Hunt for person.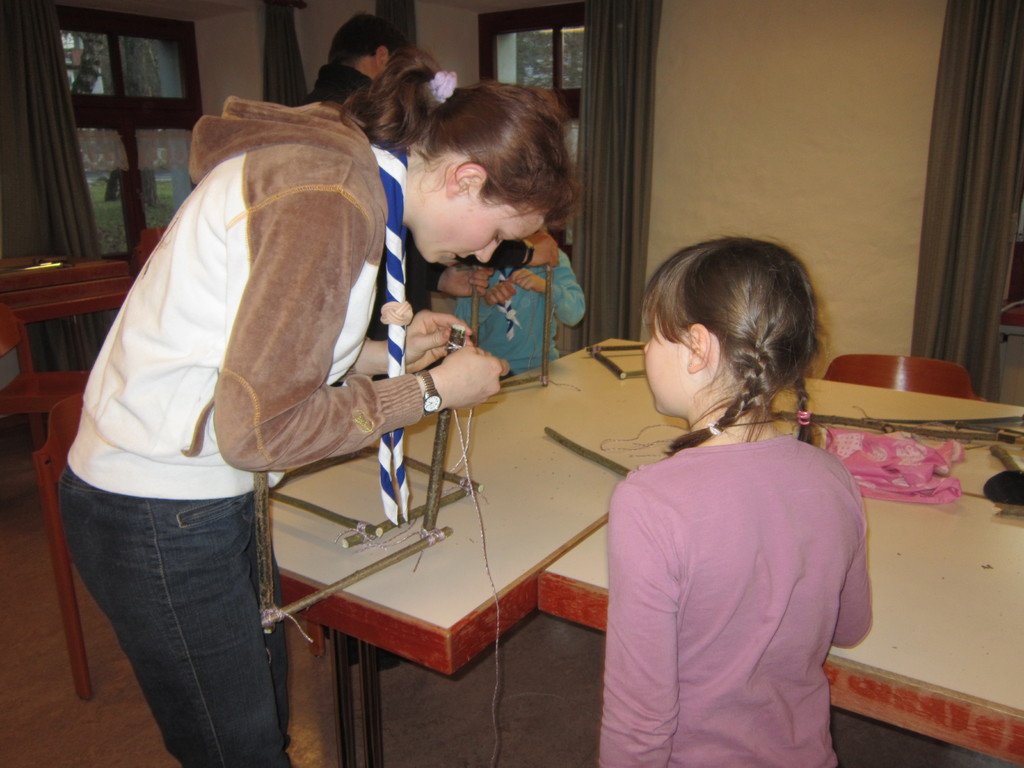
Hunted down at <box>605,237,881,767</box>.
